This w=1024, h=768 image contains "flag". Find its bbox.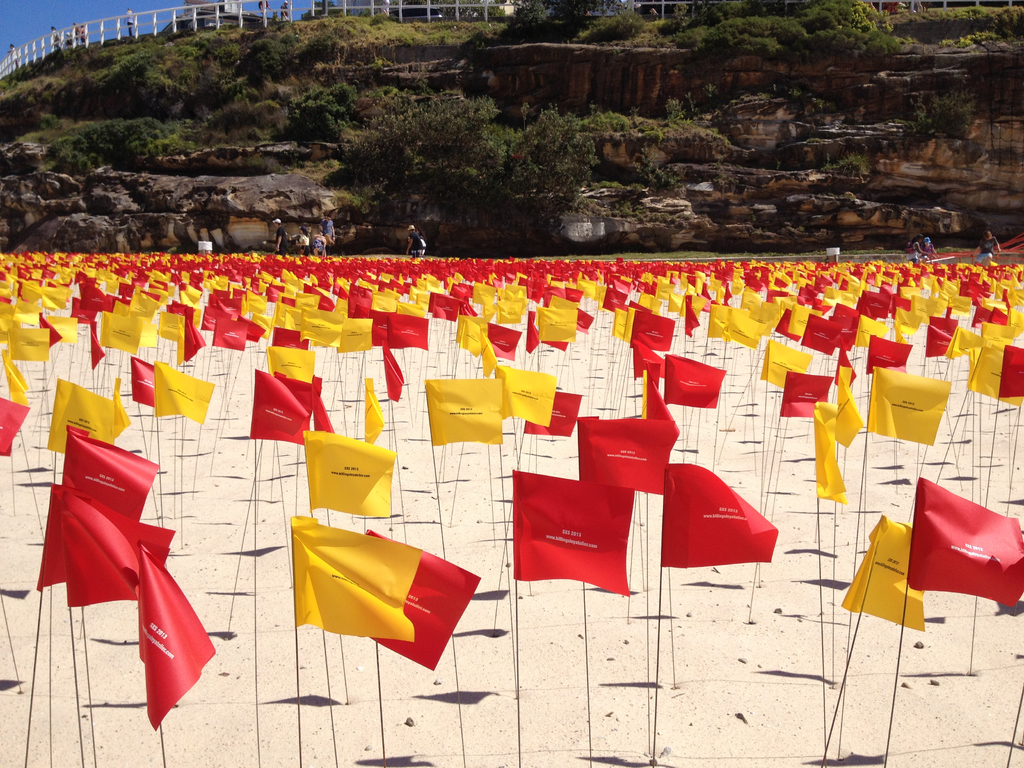
312,378,333,433.
